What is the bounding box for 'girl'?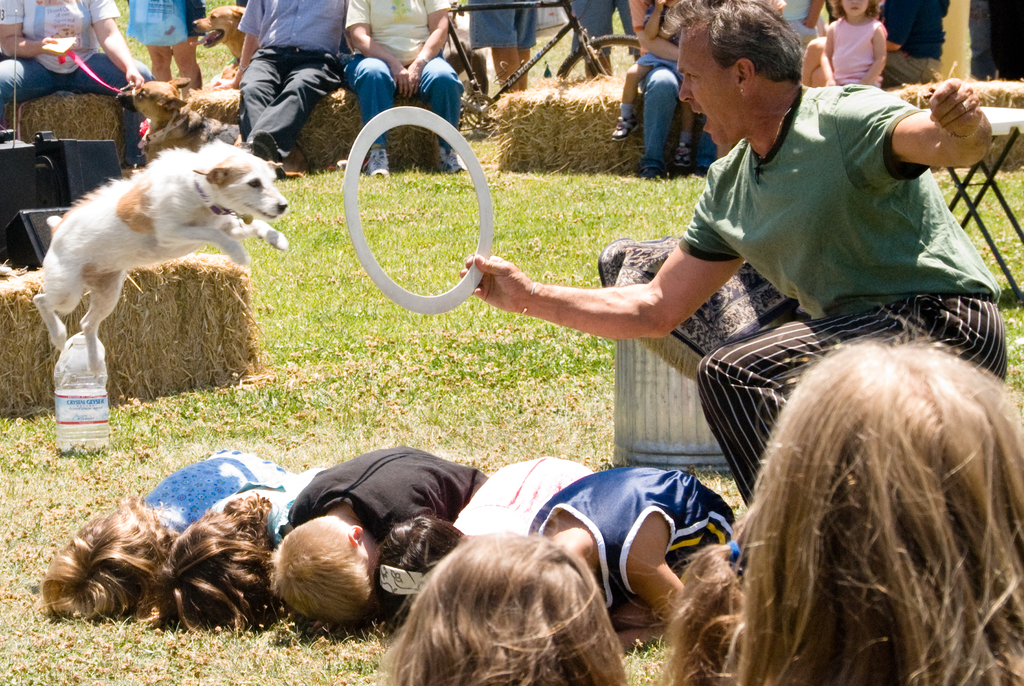
(left=652, top=315, right=1023, bottom=683).
